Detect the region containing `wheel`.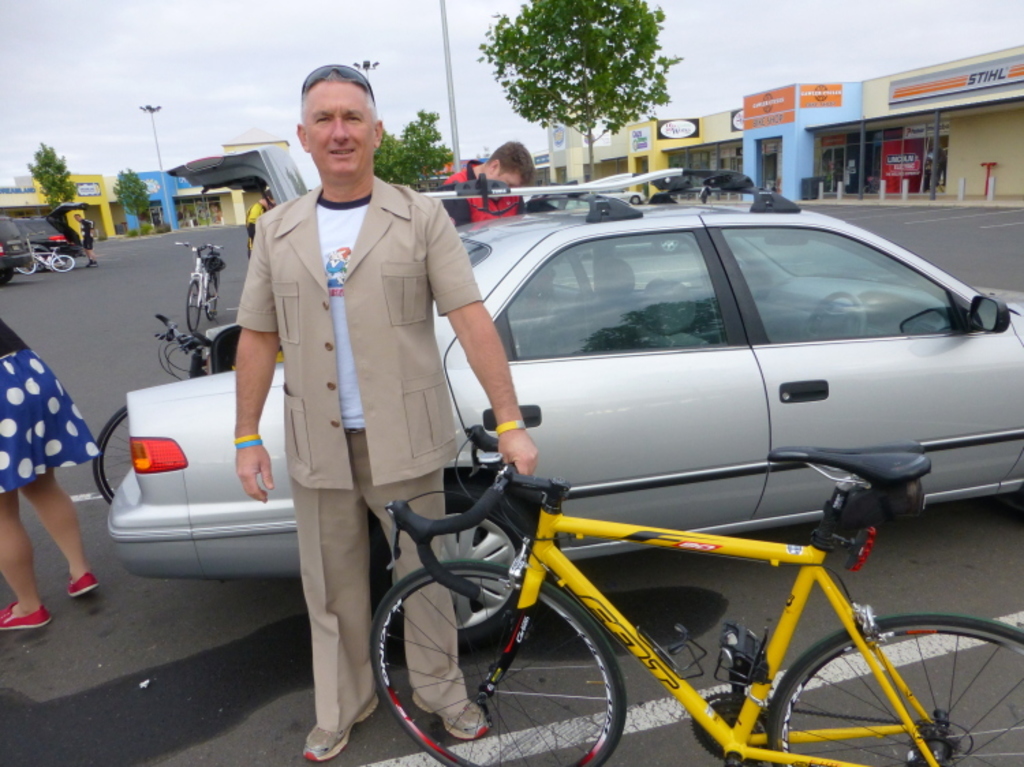
(left=89, top=405, right=135, bottom=506).
